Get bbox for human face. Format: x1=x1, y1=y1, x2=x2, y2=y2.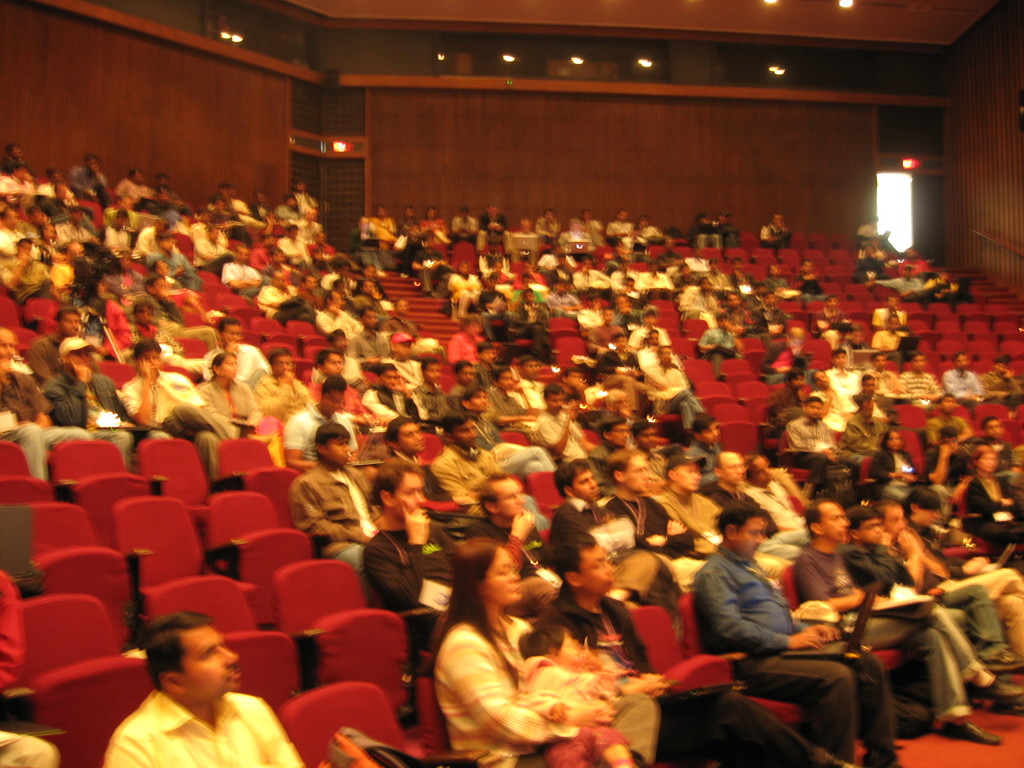
x1=383, y1=373, x2=397, y2=394.
